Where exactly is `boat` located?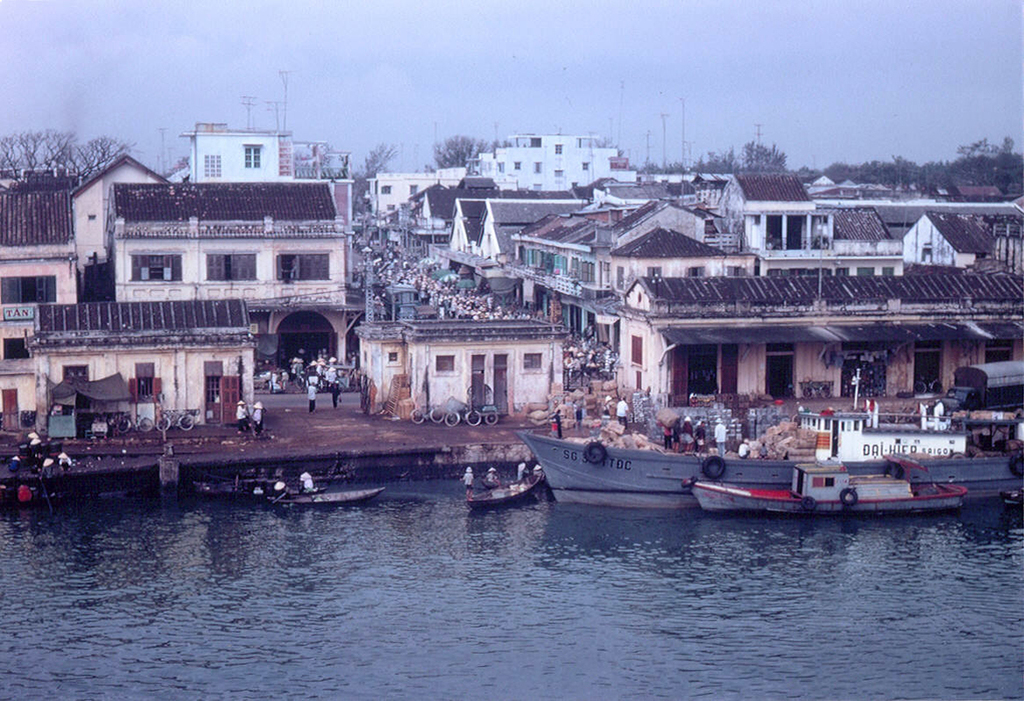
Its bounding box is (464,469,546,511).
